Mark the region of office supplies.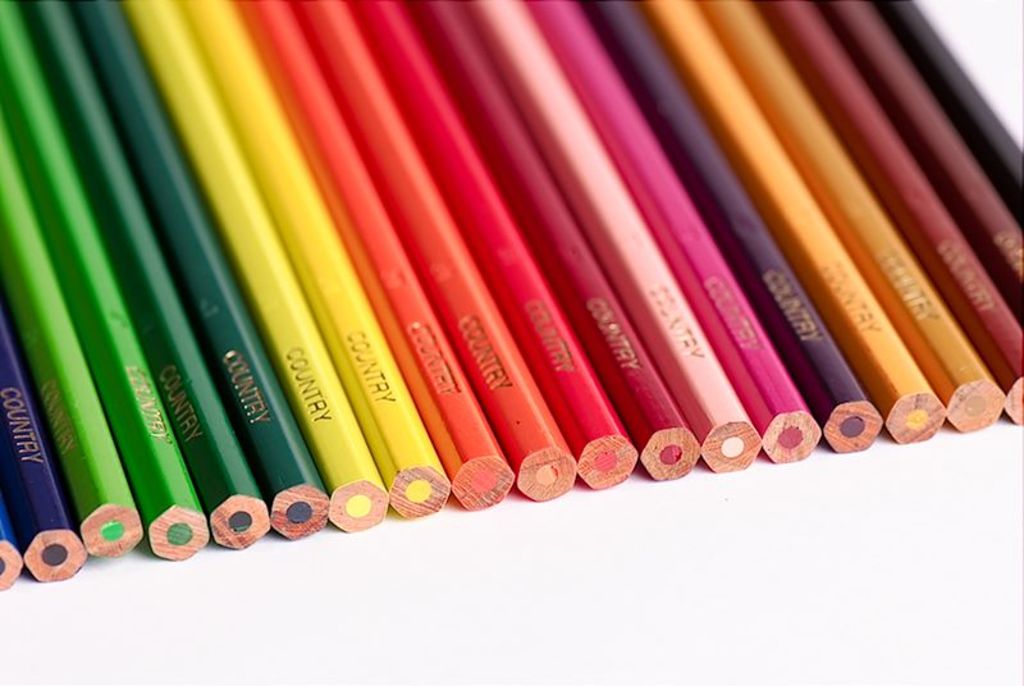
Region: (351, 0, 632, 491).
